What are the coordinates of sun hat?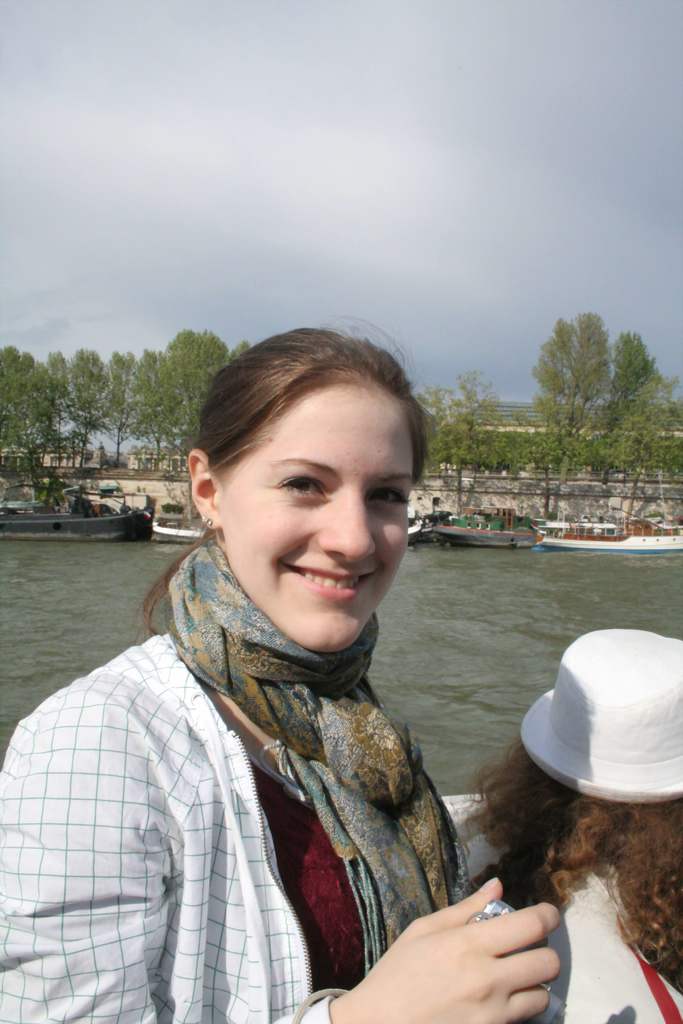
bbox(522, 622, 682, 808).
